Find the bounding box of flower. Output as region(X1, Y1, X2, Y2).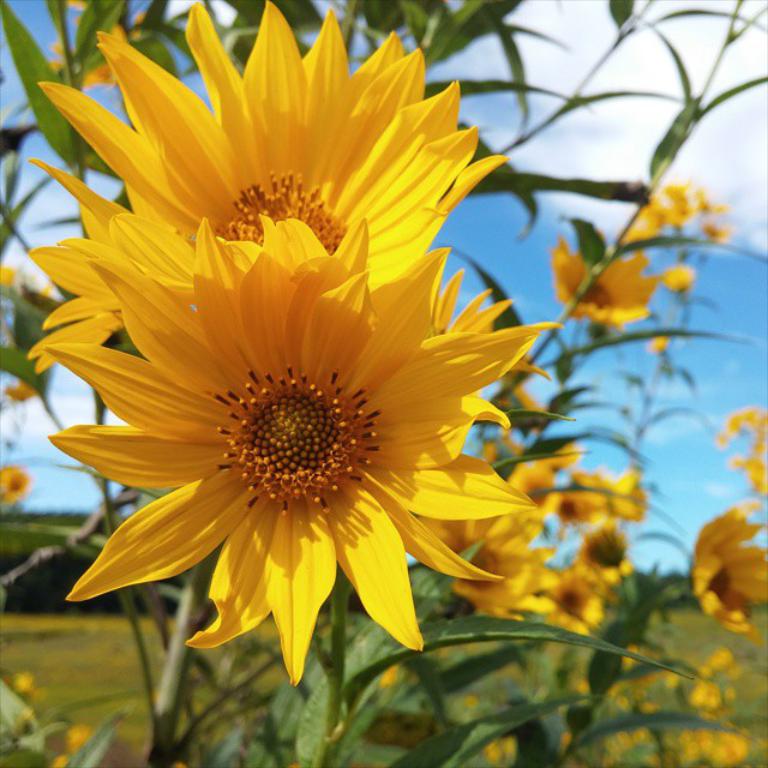
region(23, 1, 510, 442).
